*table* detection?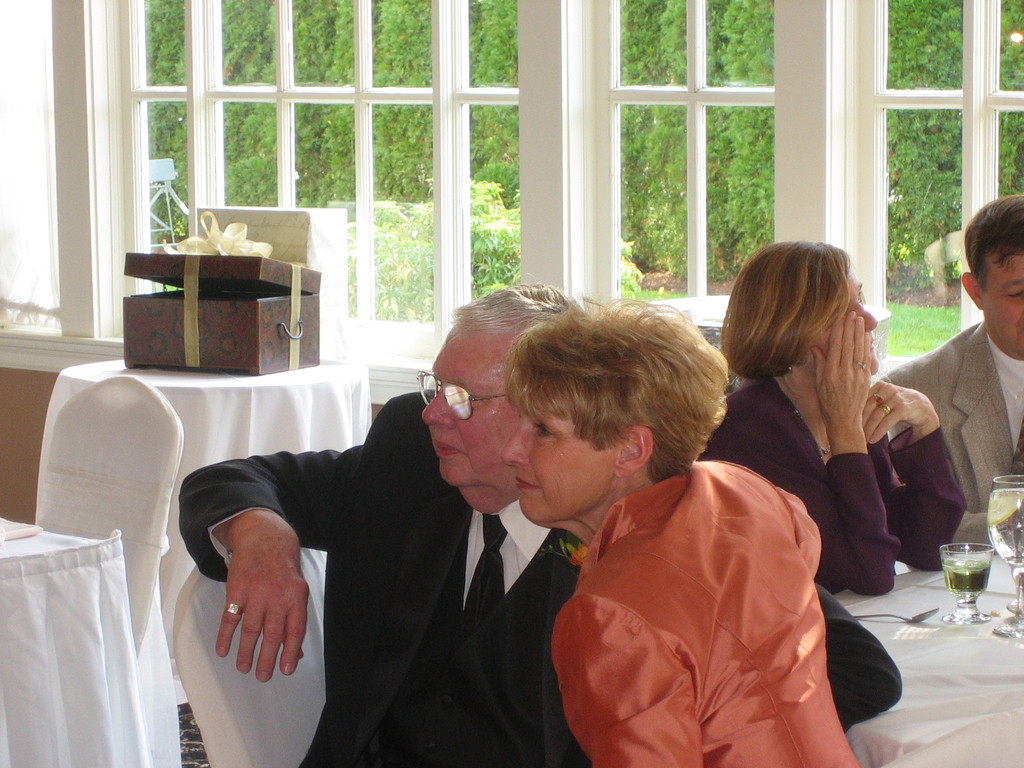
left=1, top=325, right=367, bottom=709
